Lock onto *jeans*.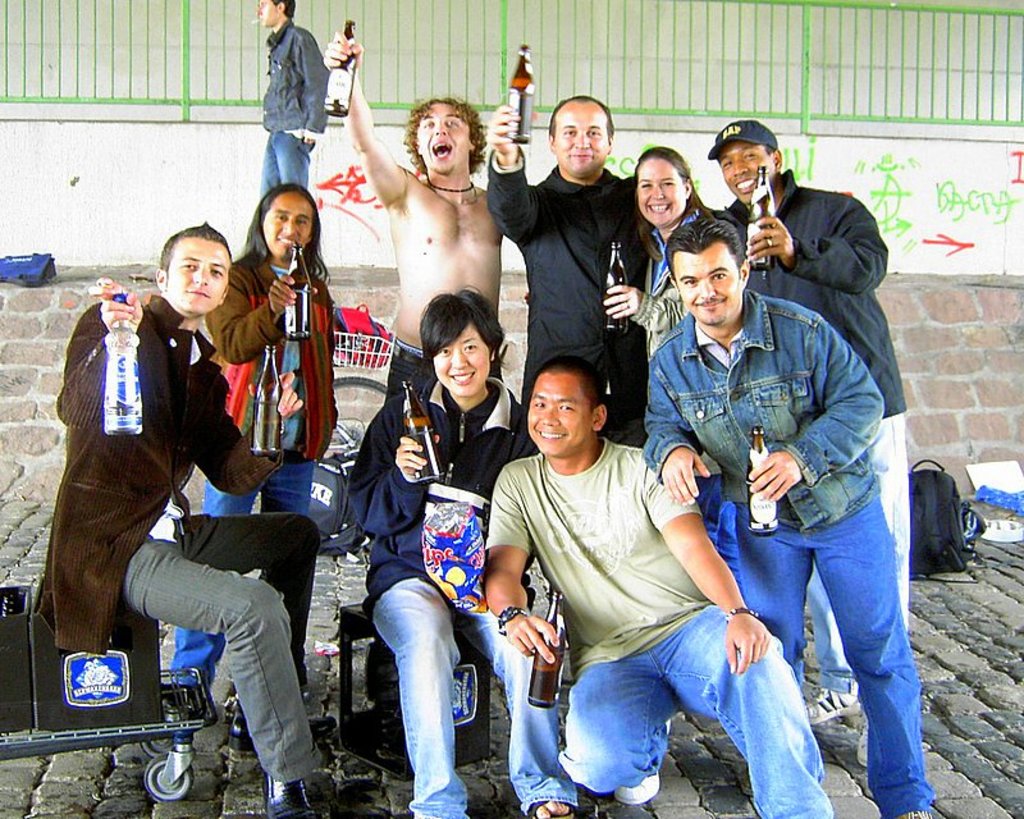
Locked: {"left": 257, "top": 129, "right": 312, "bottom": 192}.
